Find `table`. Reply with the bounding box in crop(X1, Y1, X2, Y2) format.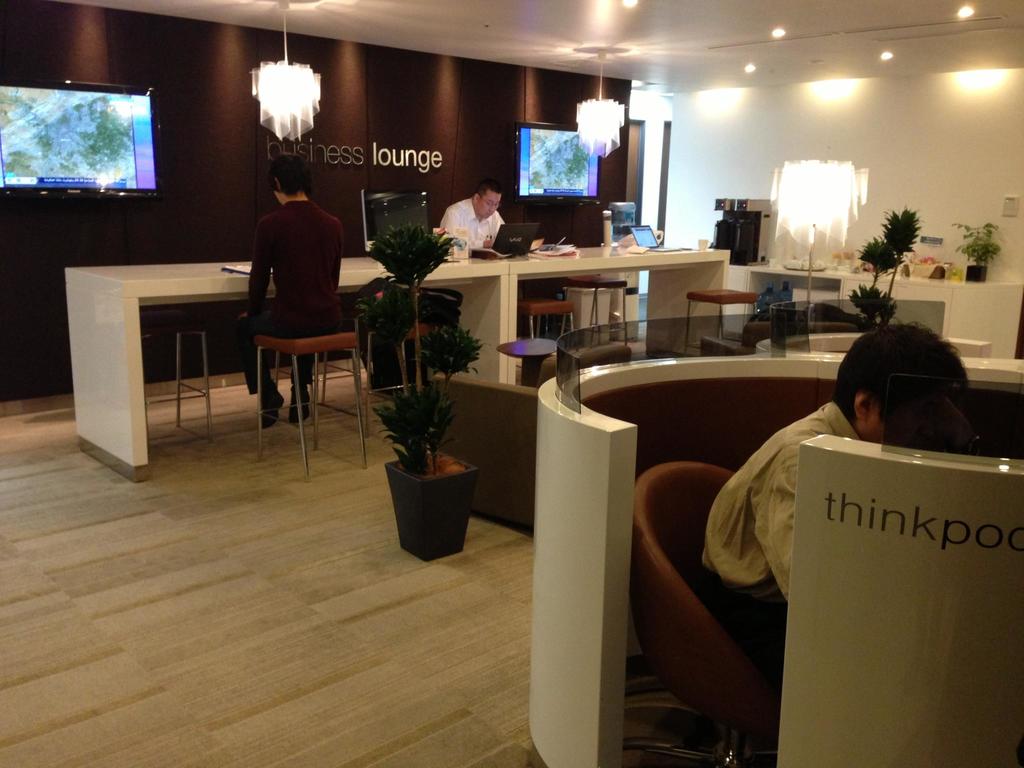
crop(65, 250, 741, 487).
